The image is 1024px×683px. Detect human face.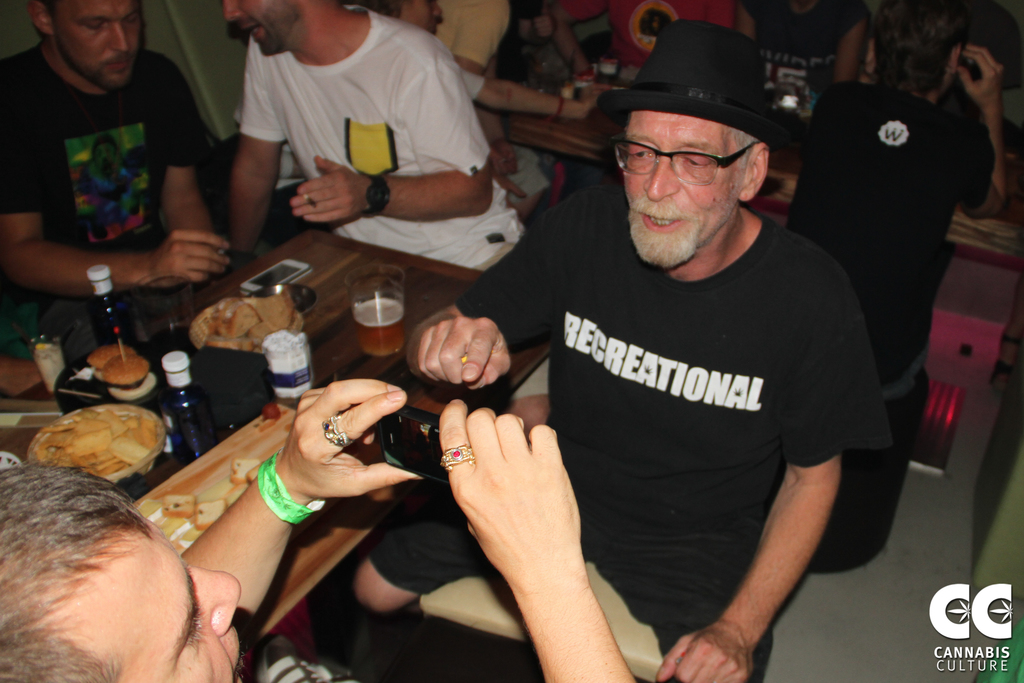
Detection: (216,0,309,57).
